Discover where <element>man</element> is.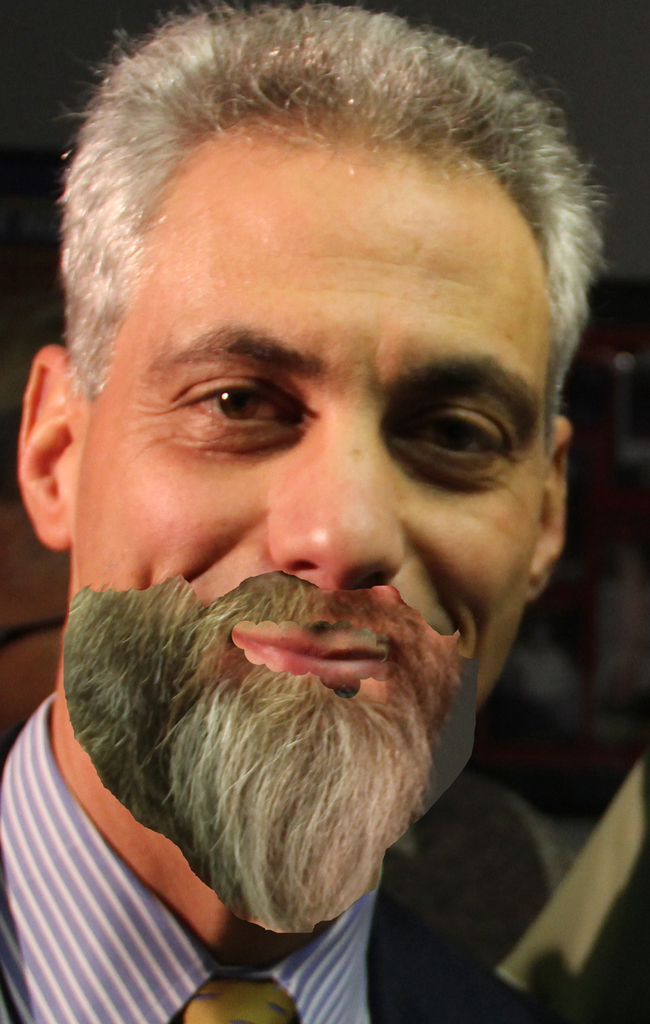
Discovered at 0,44,634,968.
